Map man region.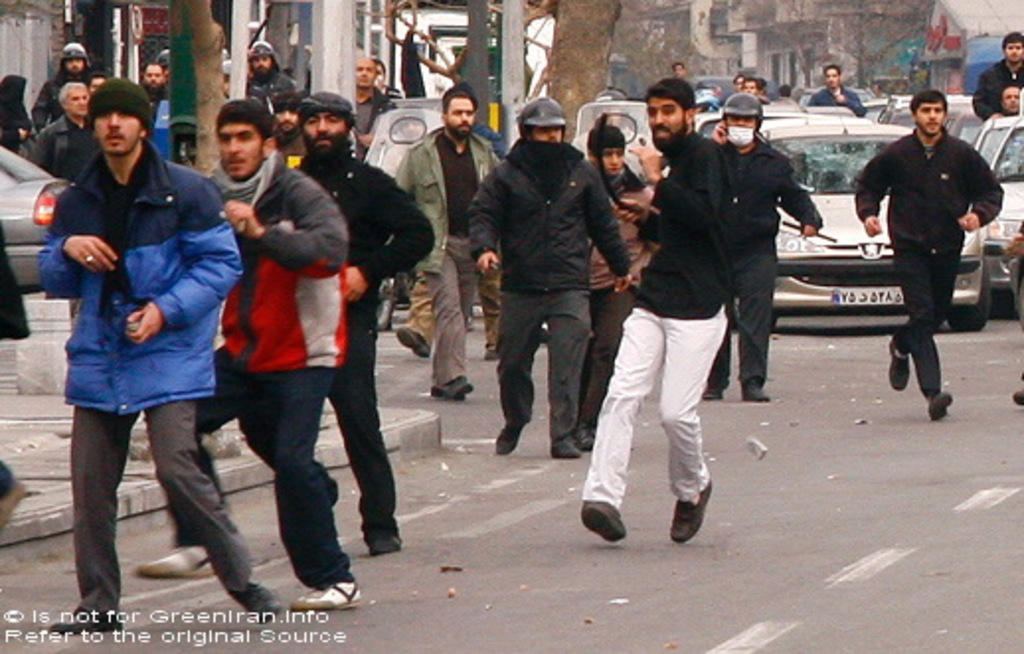
Mapped to bbox=(295, 87, 437, 553).
